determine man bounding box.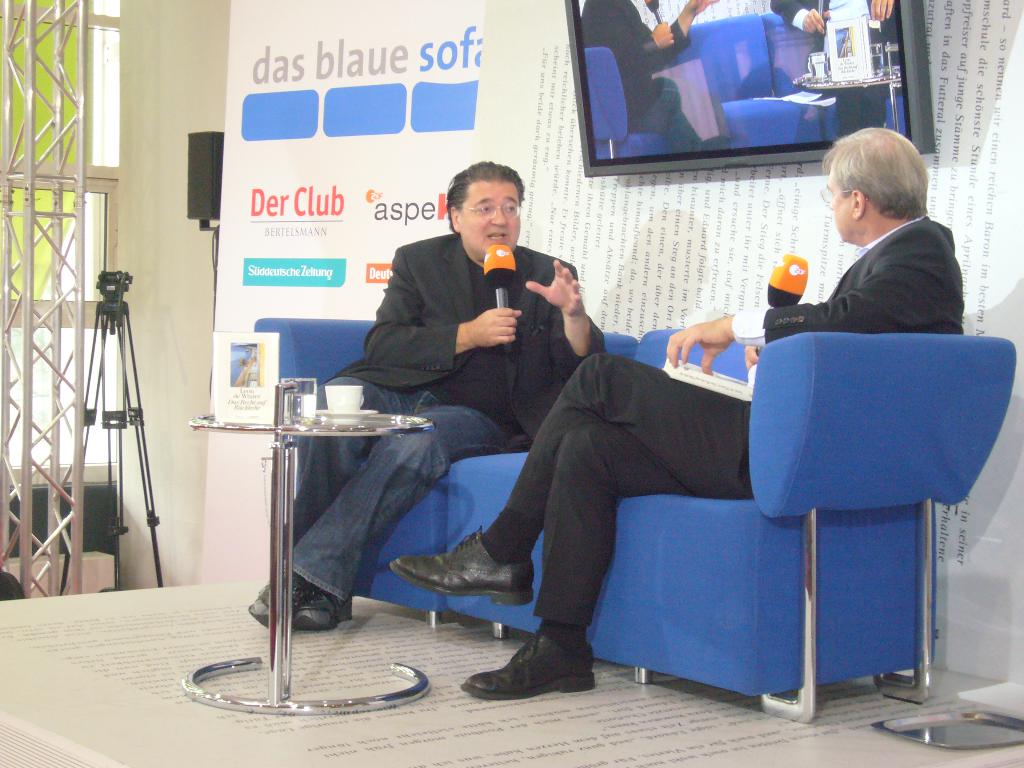
Determined: <region>388, 127, 963, 699</region>.
